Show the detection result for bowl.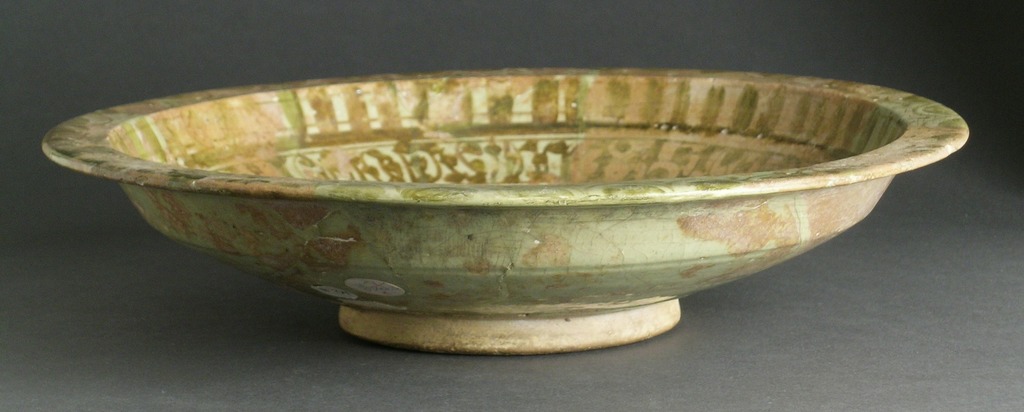
box=[42, 62, 972, 346].
